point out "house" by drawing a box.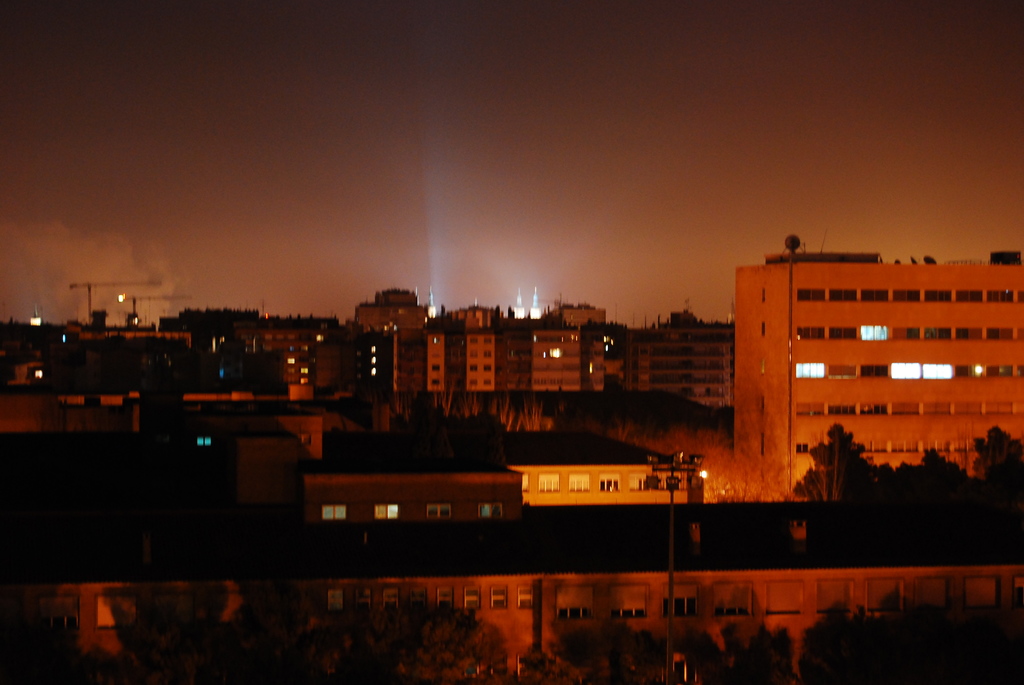
(510, 426, 686, 508).
